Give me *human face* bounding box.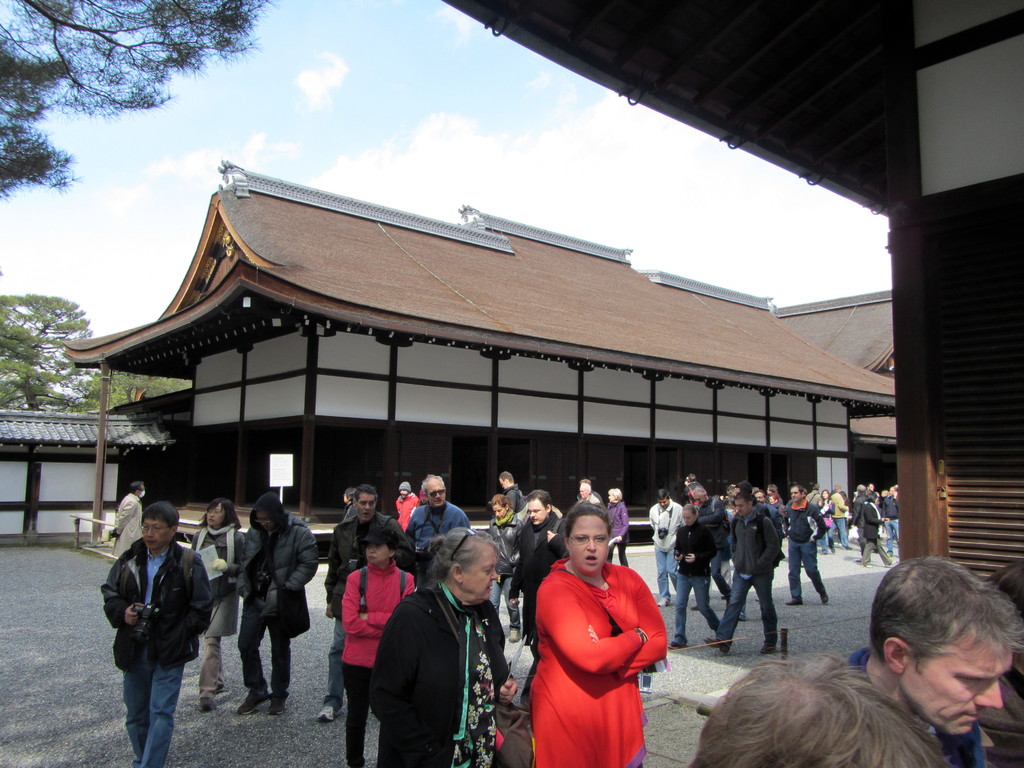
BBox(754, 491, 764, 504).
